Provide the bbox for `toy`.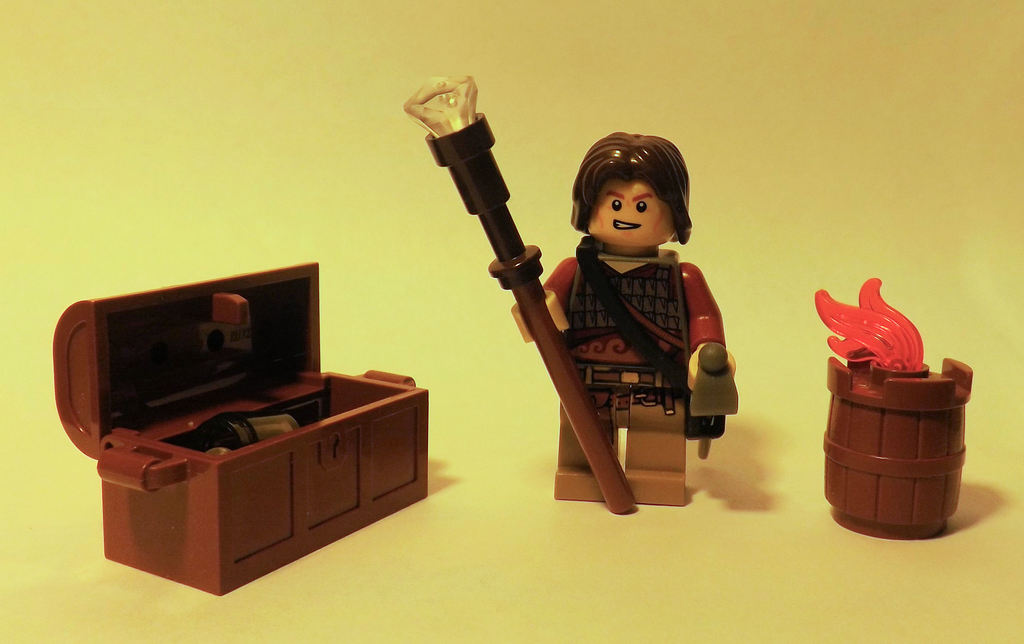
811 277 976 540.
